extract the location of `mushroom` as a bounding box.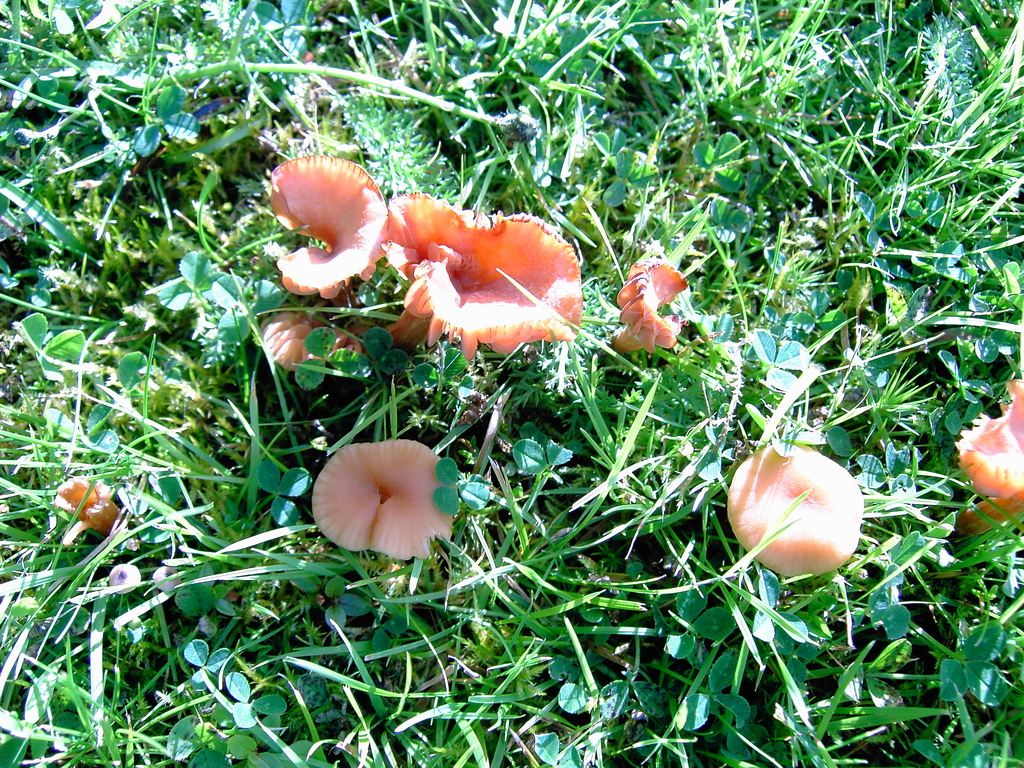
[956,381,1023,536].
